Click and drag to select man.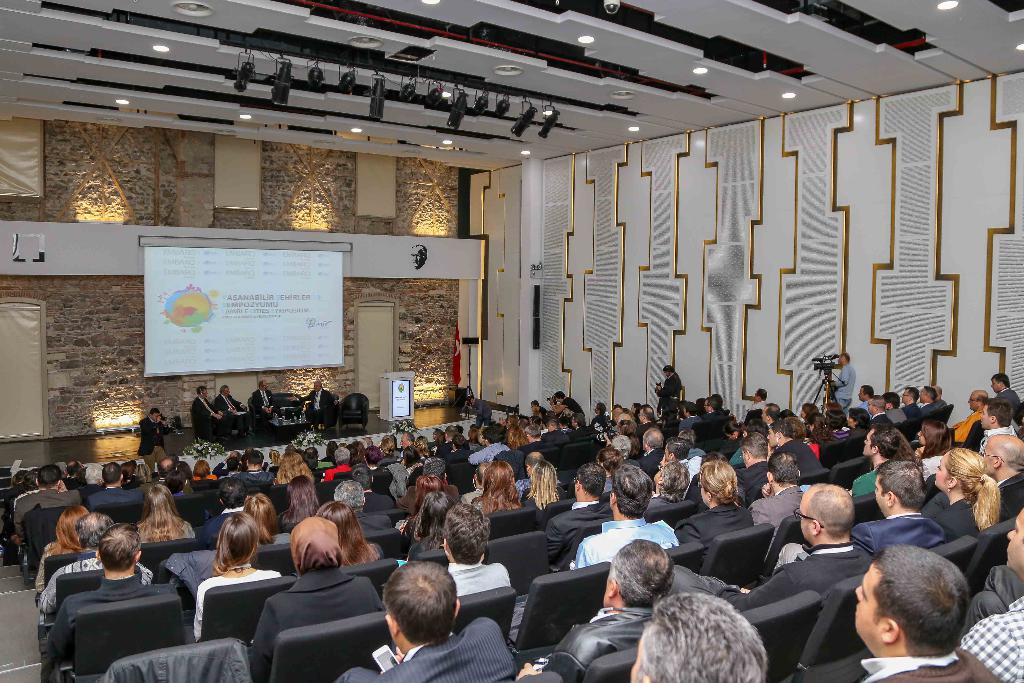
Selection: (858,543,998,682).
